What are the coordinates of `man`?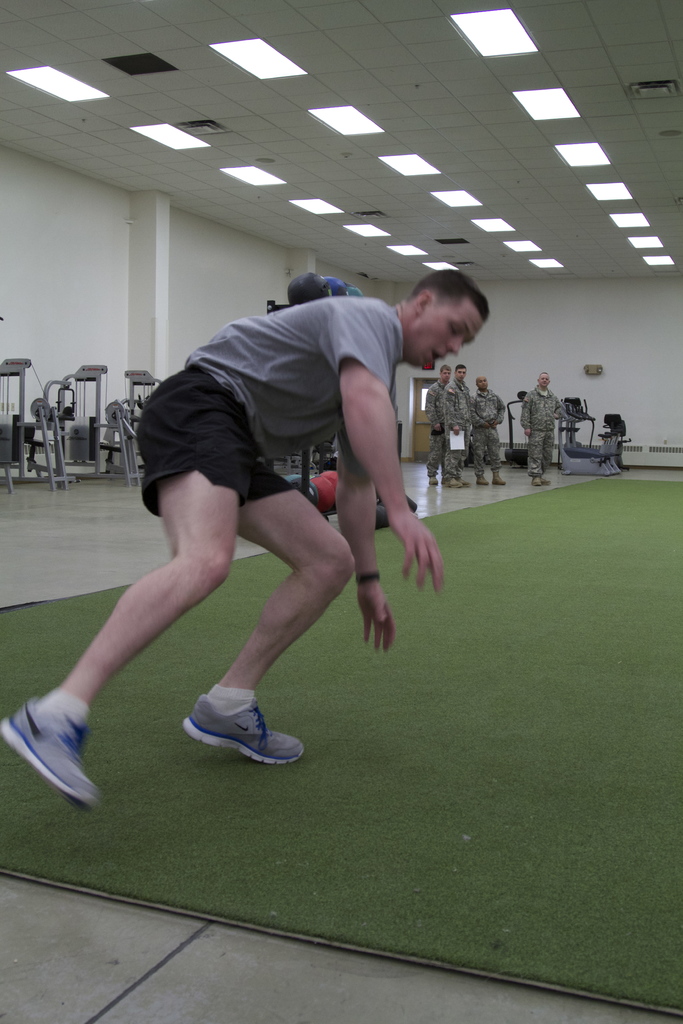
<box>470,373,507,487</box>.
